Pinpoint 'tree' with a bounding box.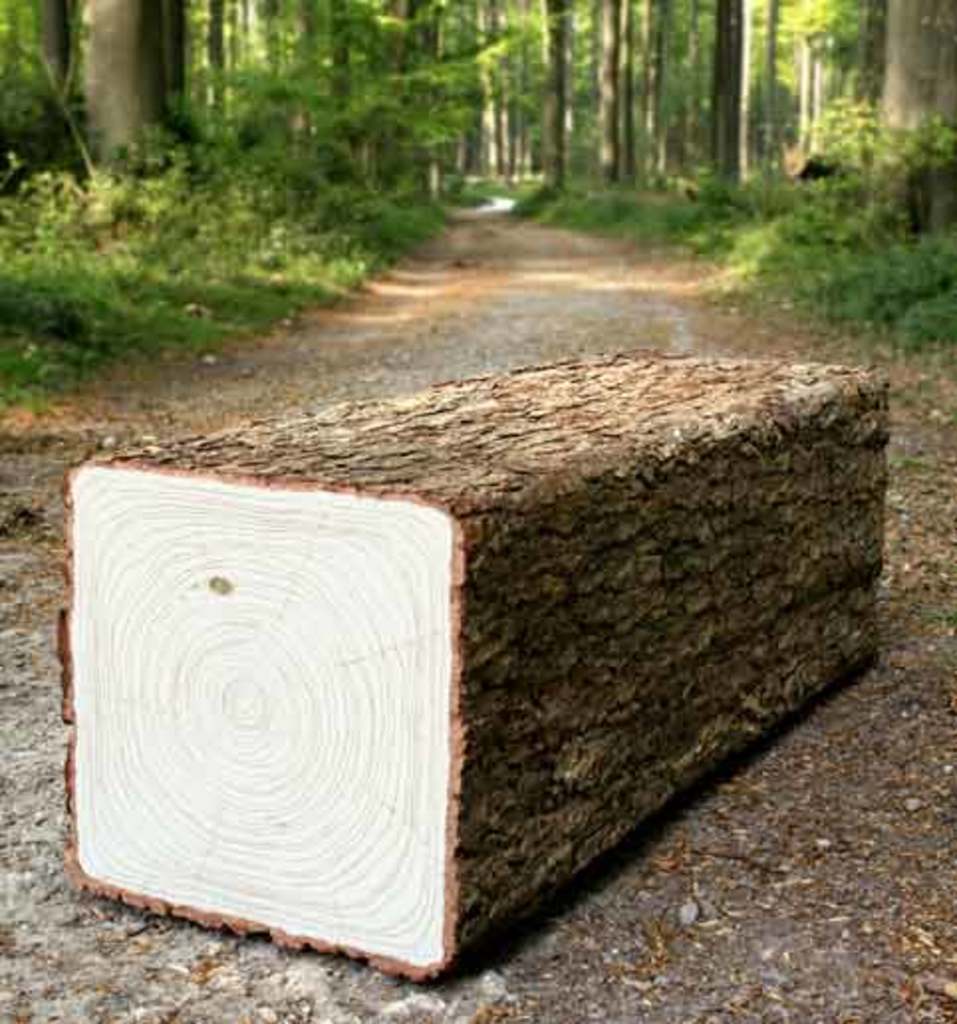
region(250, 0, 276, 137).
